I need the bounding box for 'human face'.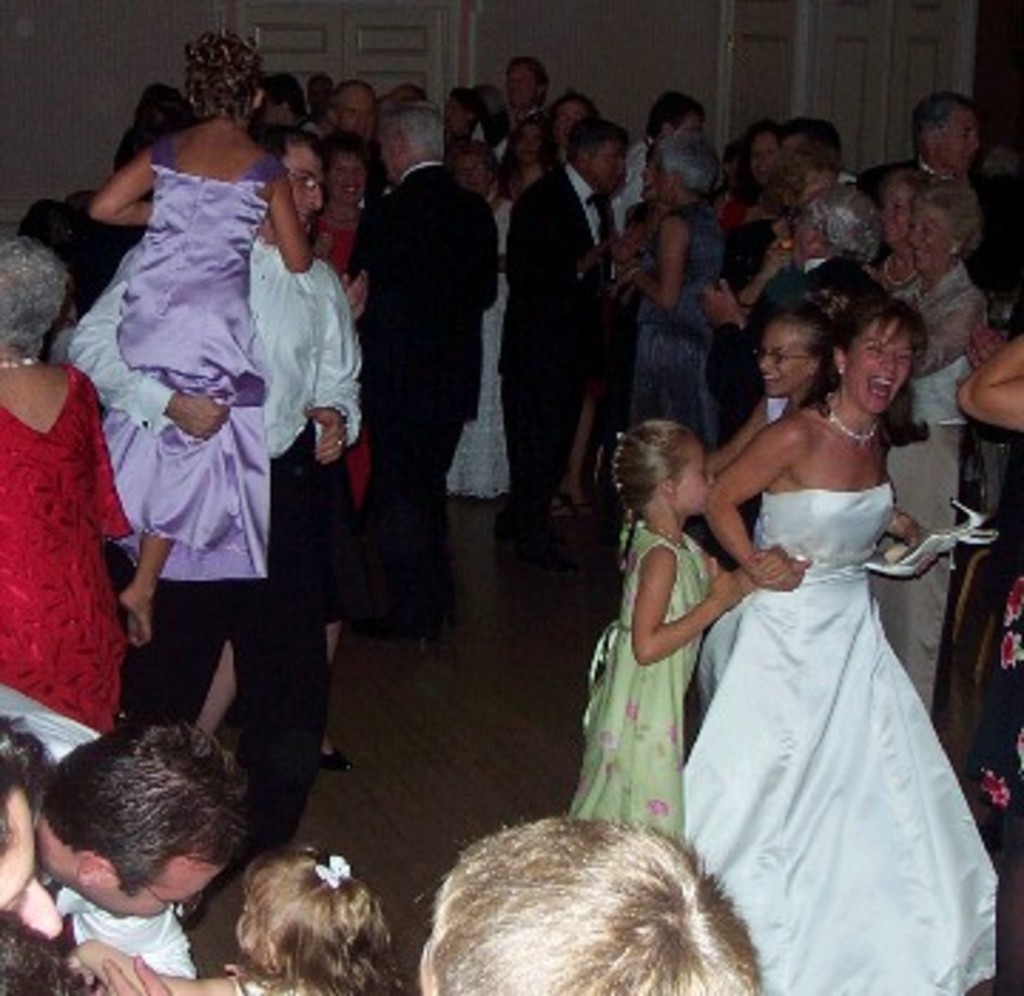
Here it is: detection(555, 97, 589, 145).
